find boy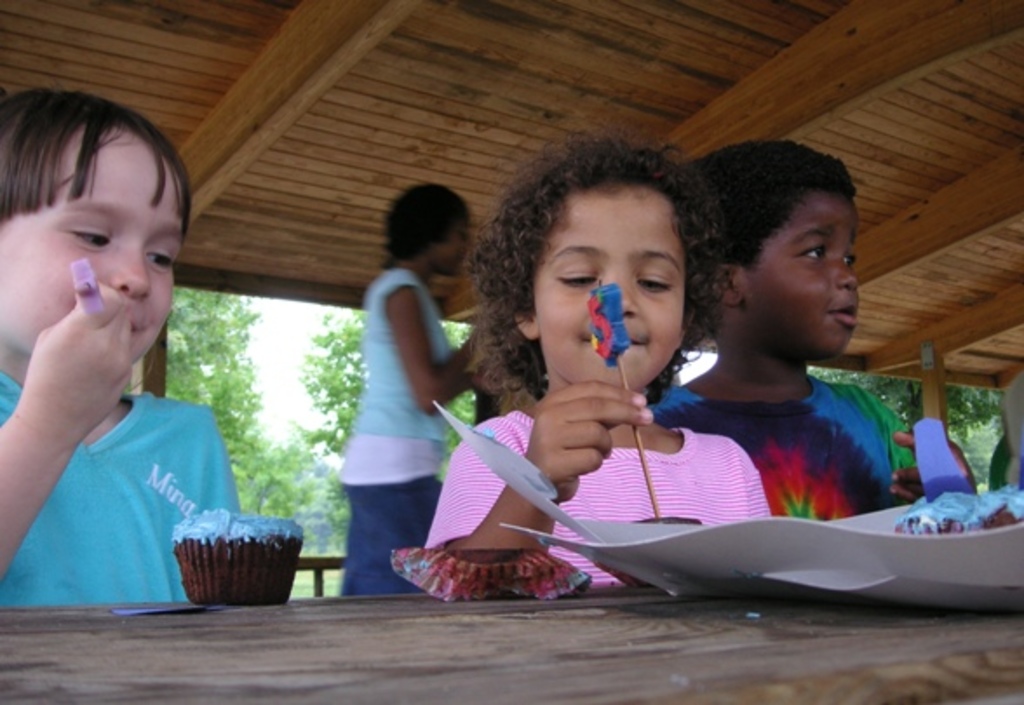
{"x1": 629, "y1": 134, "x2": 970, "y2": 526}
